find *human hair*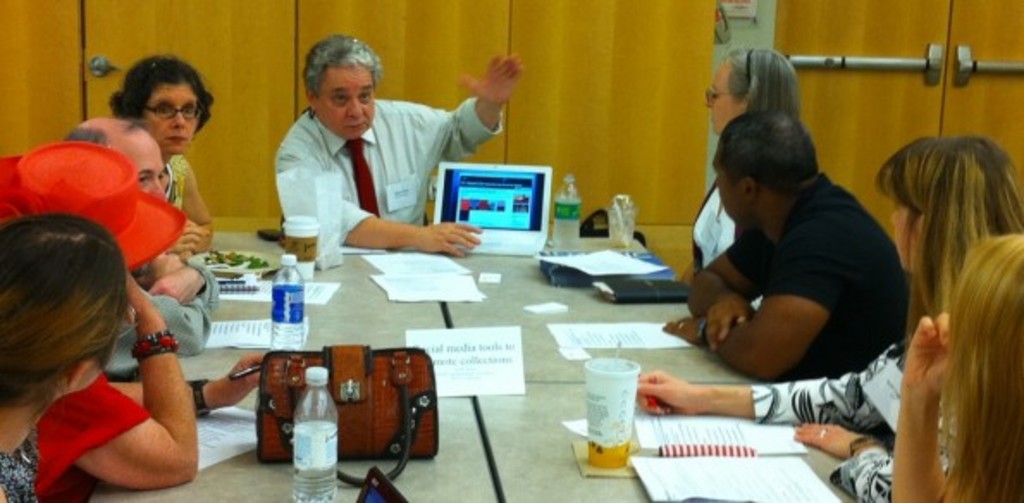
pyautogui.locateOnScreen(711, 107, 824, 205)
